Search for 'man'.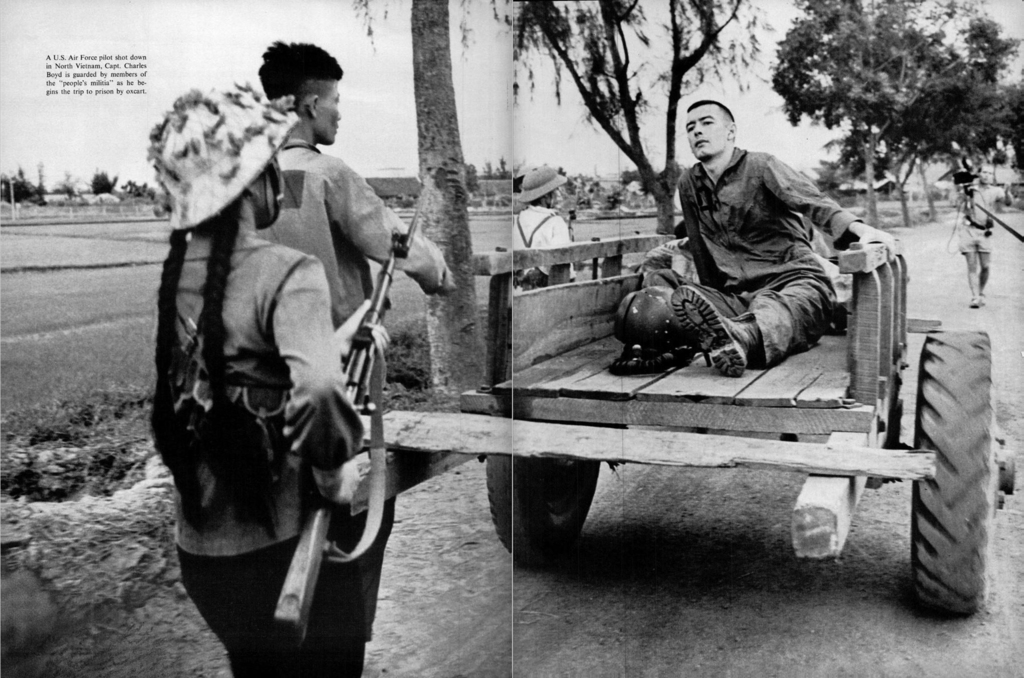
Found at 621:92:876:385.
